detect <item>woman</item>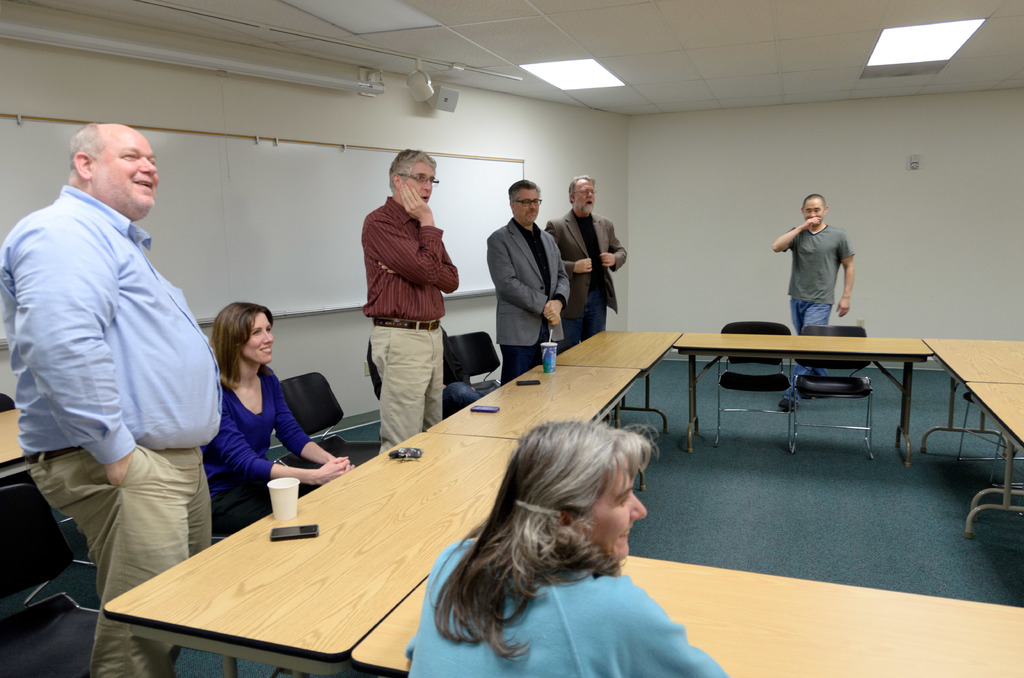
x1=200, y1=302, x2=347, y2=535
